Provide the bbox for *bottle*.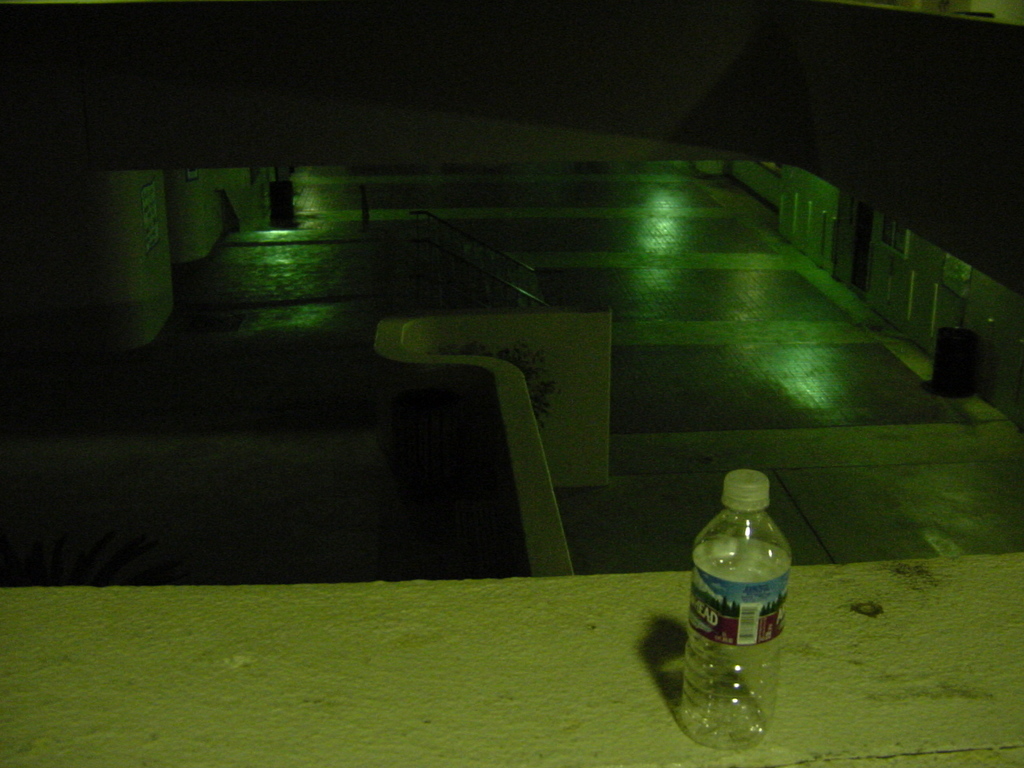
rect(683, 490, 785, 717).
